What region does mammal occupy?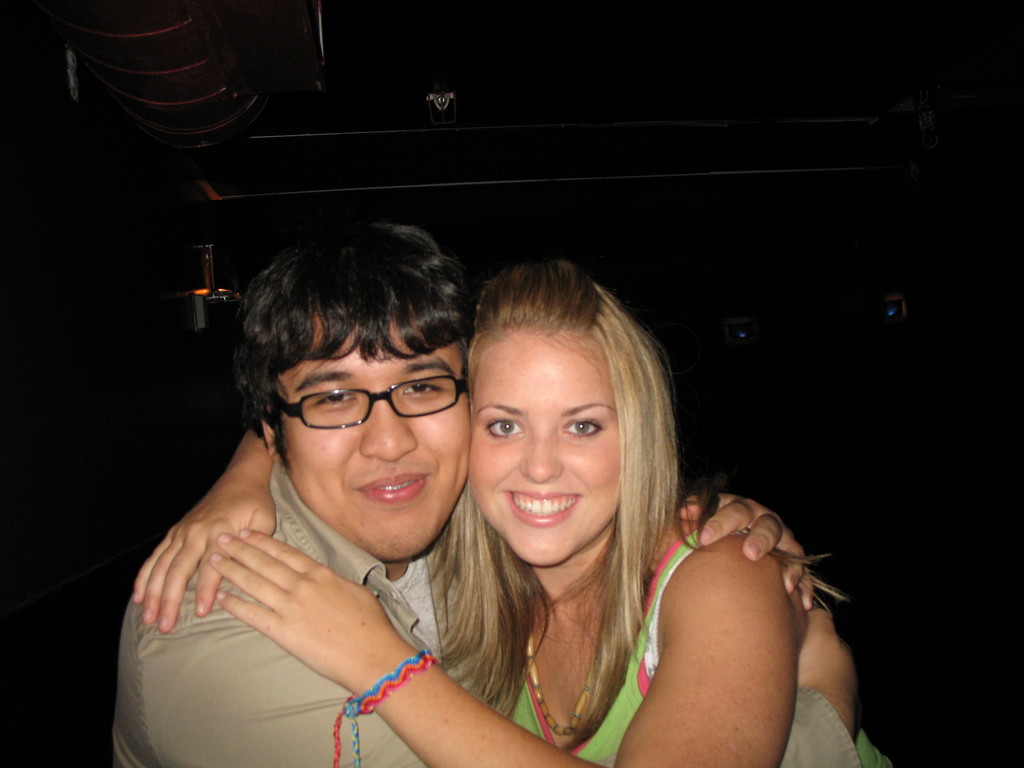
bbox(133, 259, 899, 767).
